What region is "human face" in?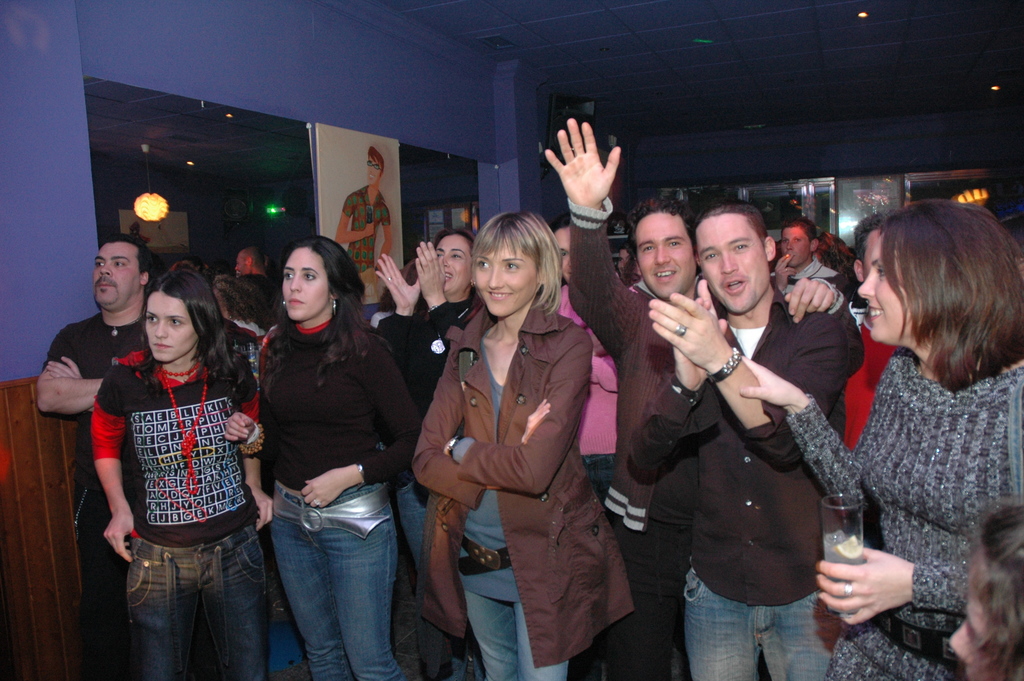
BBox(367, 156, 381, 183).
